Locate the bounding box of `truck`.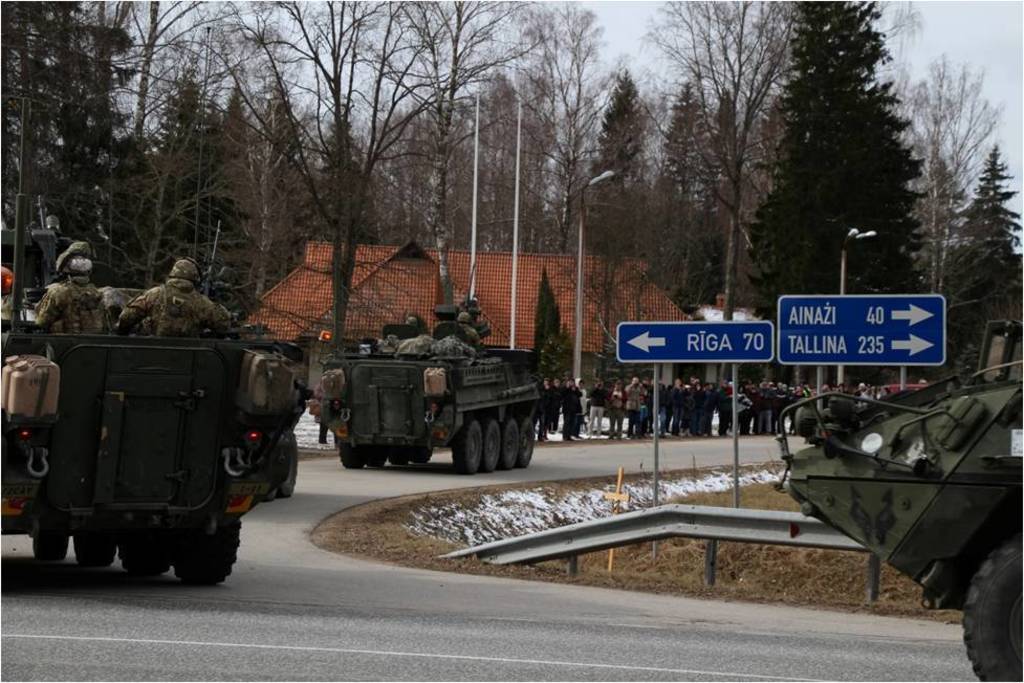
Bounding box: crop(775, 326, 1023, 682).
